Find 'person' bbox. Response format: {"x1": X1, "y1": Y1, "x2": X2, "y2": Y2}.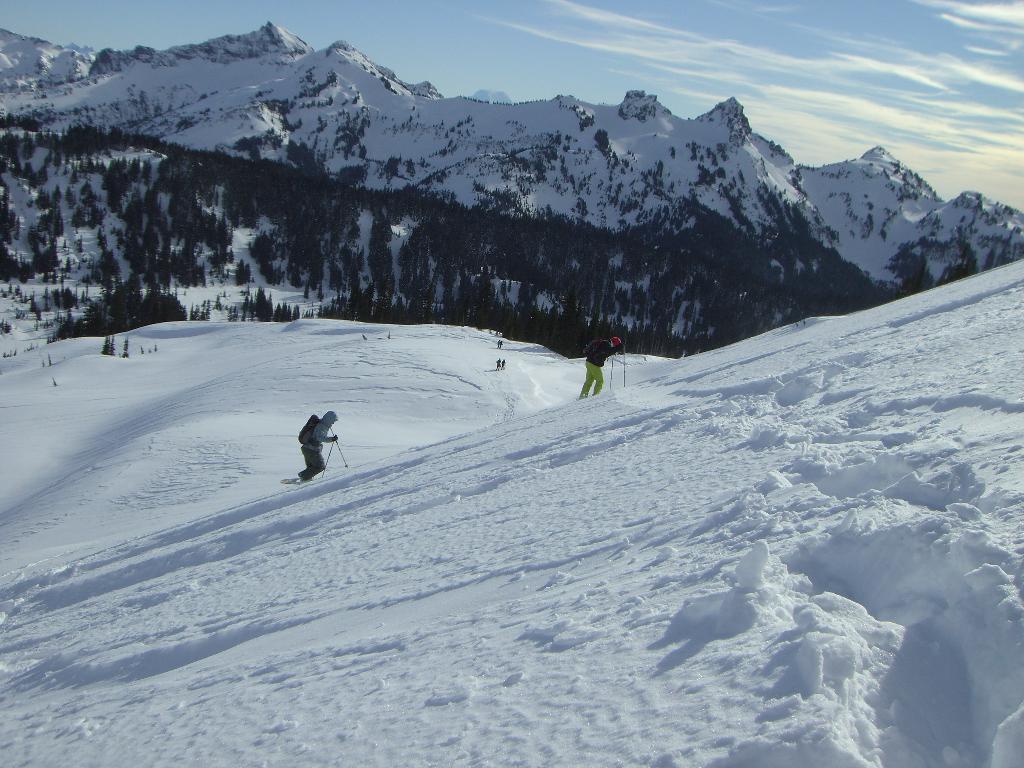
{"x1": 579, "y1": 333, "x2": 623, "y2": 397}.
